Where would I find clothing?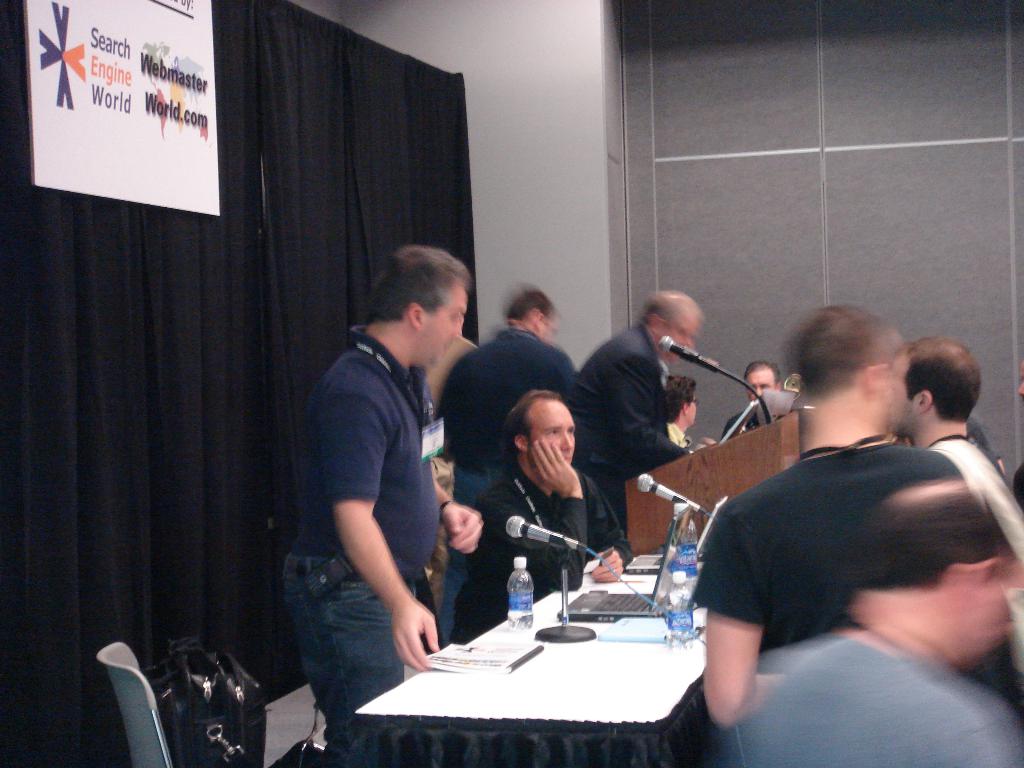
At [576, 320, 692, 533].
